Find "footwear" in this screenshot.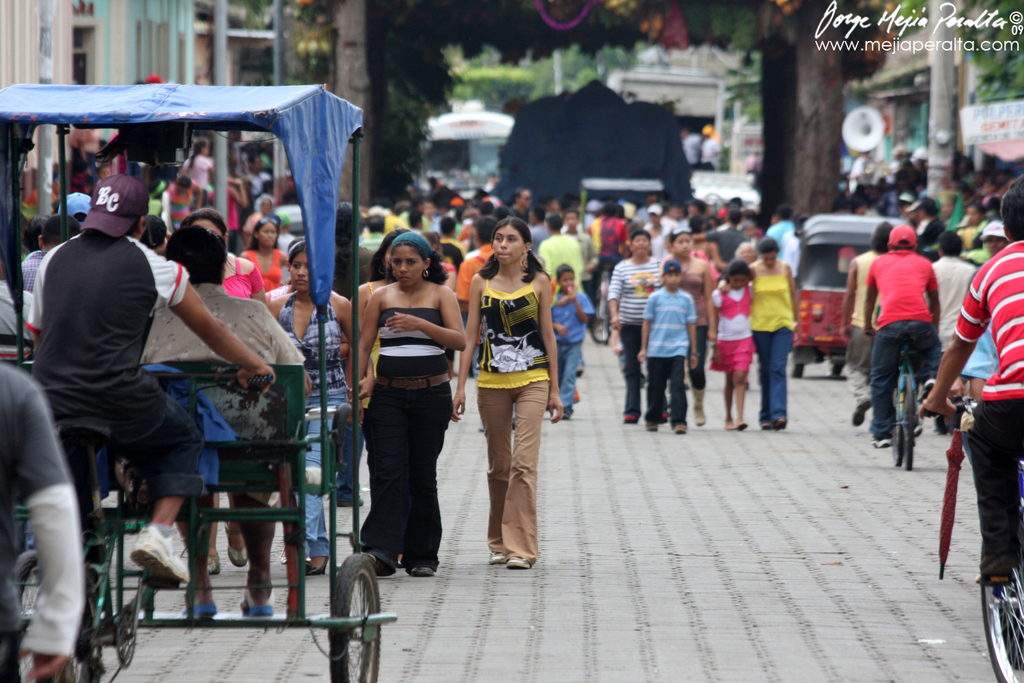
The bounding box for "footwear" is detection(244, 579, 276, 615).
